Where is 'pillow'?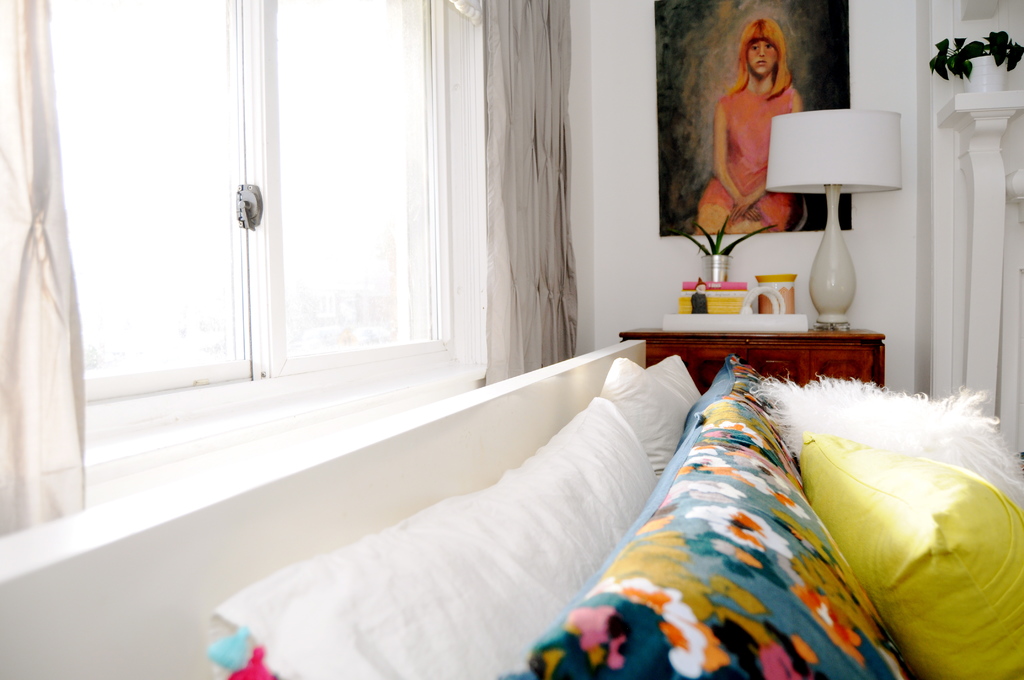
BBox(750, 382, 1023, 502).
